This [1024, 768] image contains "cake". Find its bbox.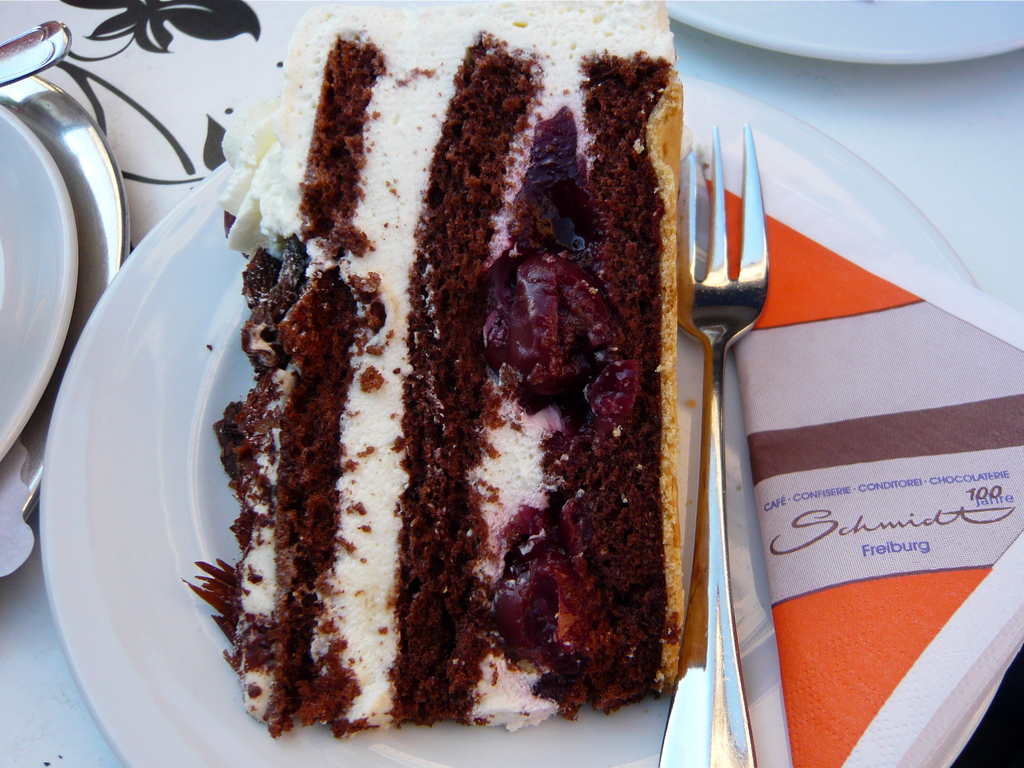
locate(184, 0, 686, 740).
